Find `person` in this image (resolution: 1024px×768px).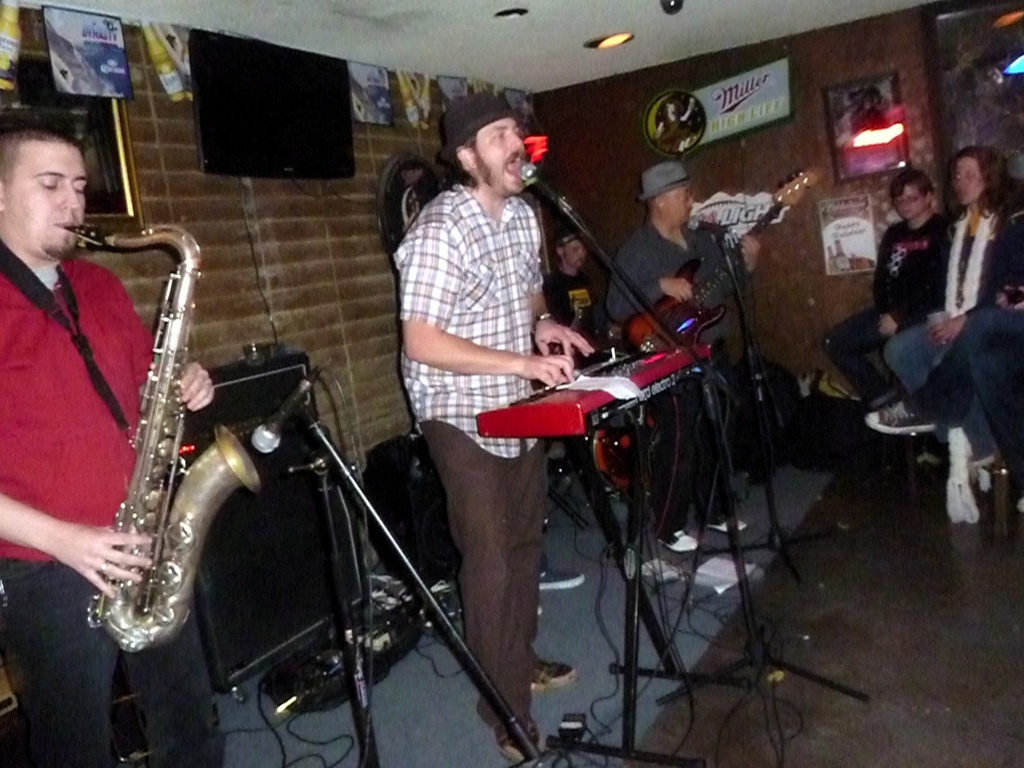
820,170,956,415.
